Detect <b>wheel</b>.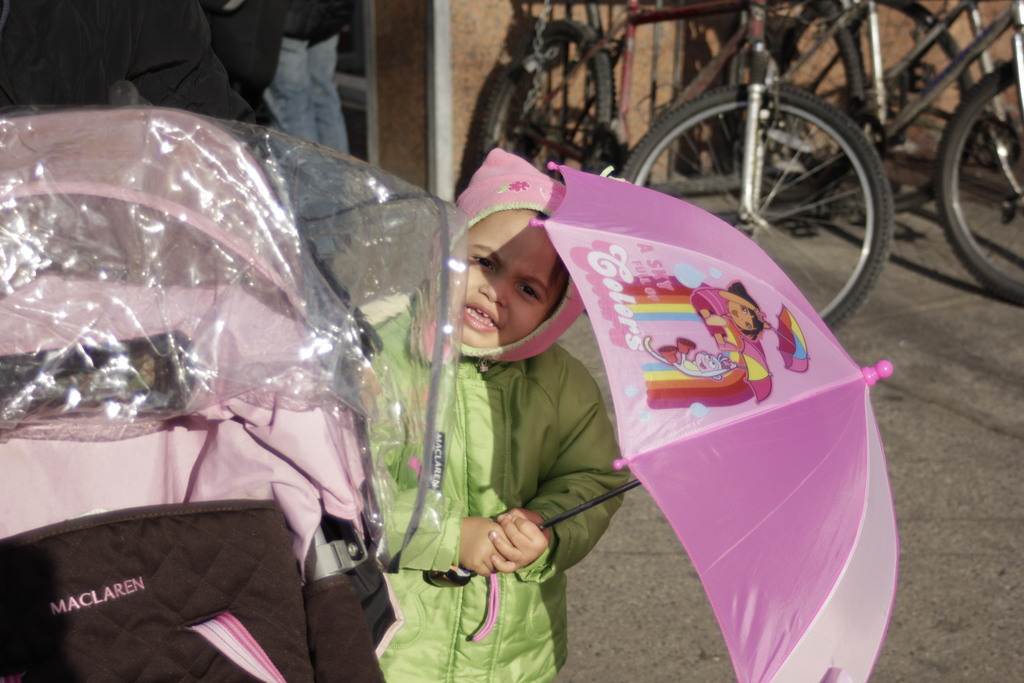
Detected at 760 4 989 211.
